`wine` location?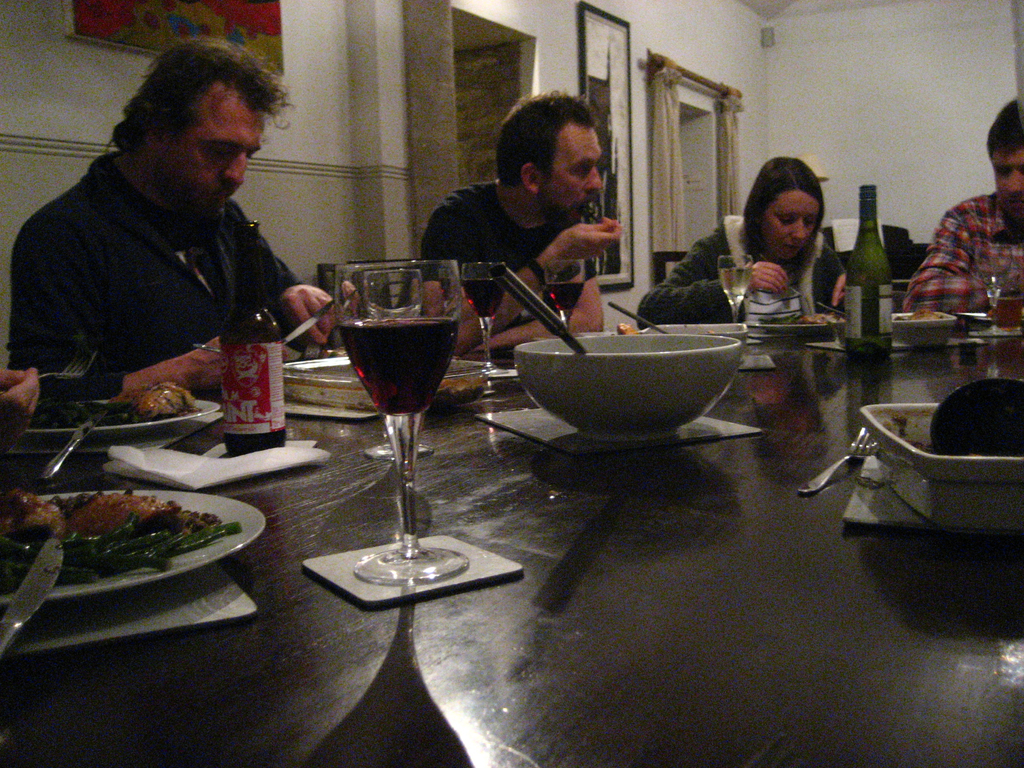
box=[719, 269, 751, 304]
